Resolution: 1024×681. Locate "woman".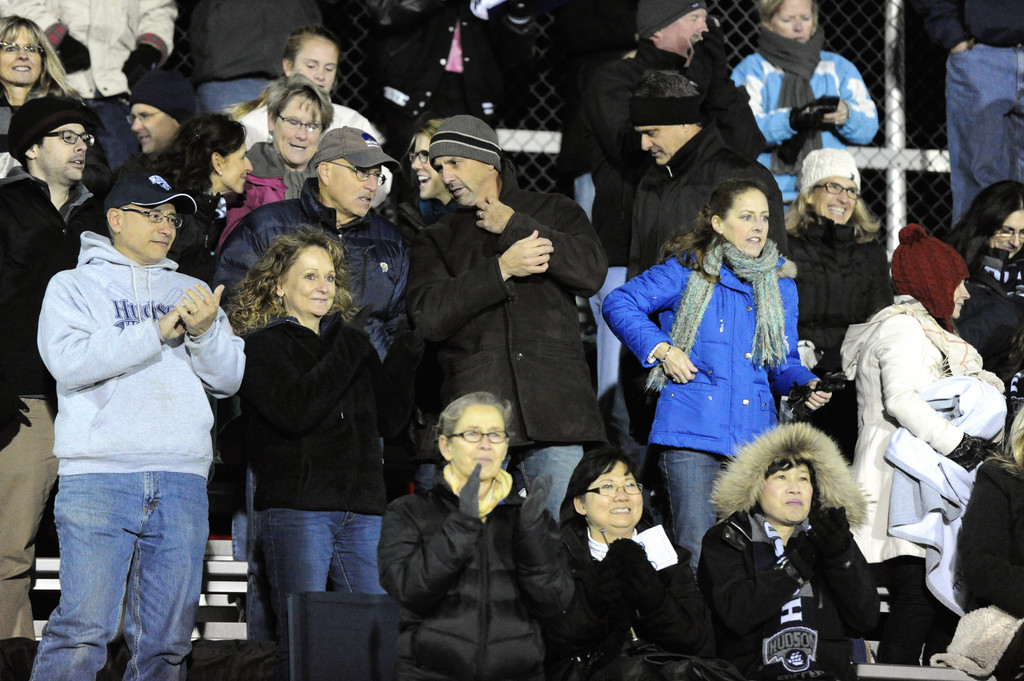
{"x1": 400, "y1": 121, "x2": 456, "y2": 243}.
